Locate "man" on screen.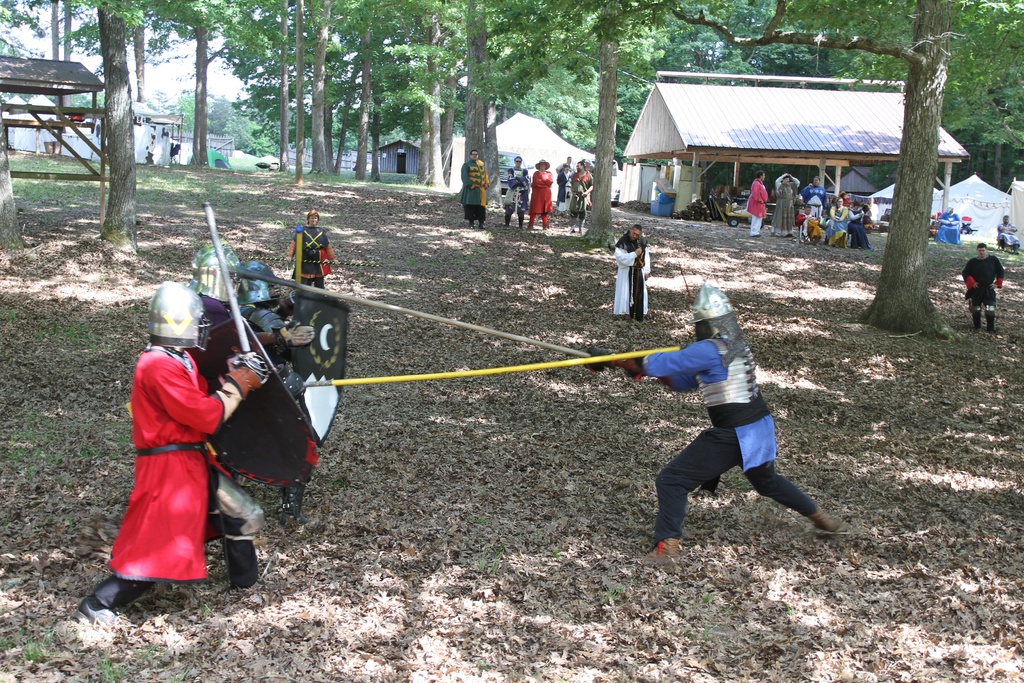
On screen at bbox=[555, 161, 576, 216].
